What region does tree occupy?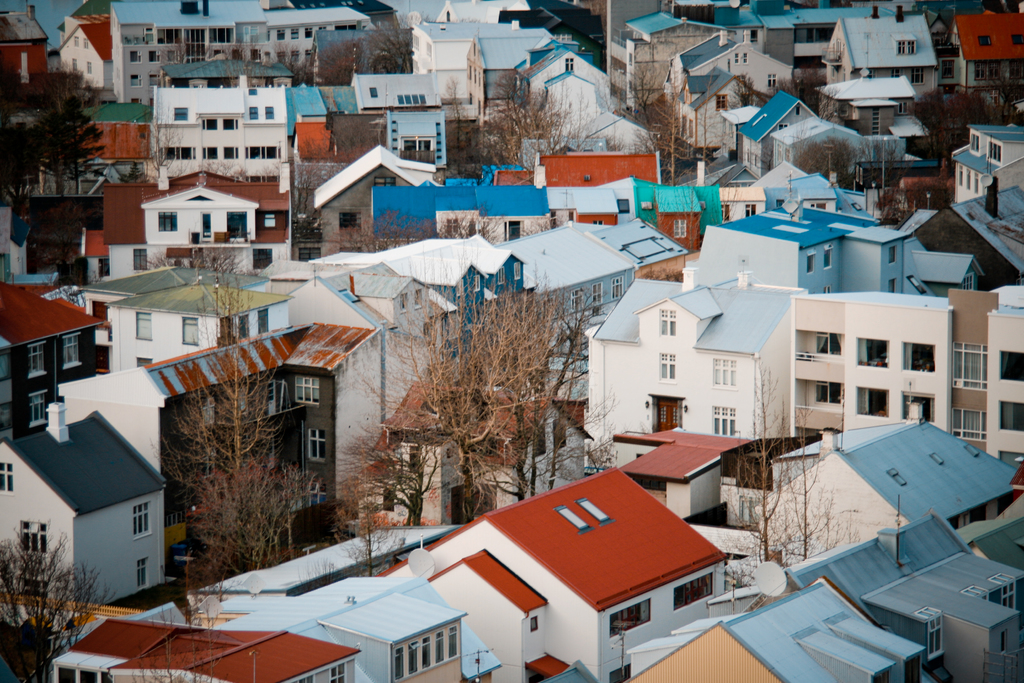
[163,277,316,582].
